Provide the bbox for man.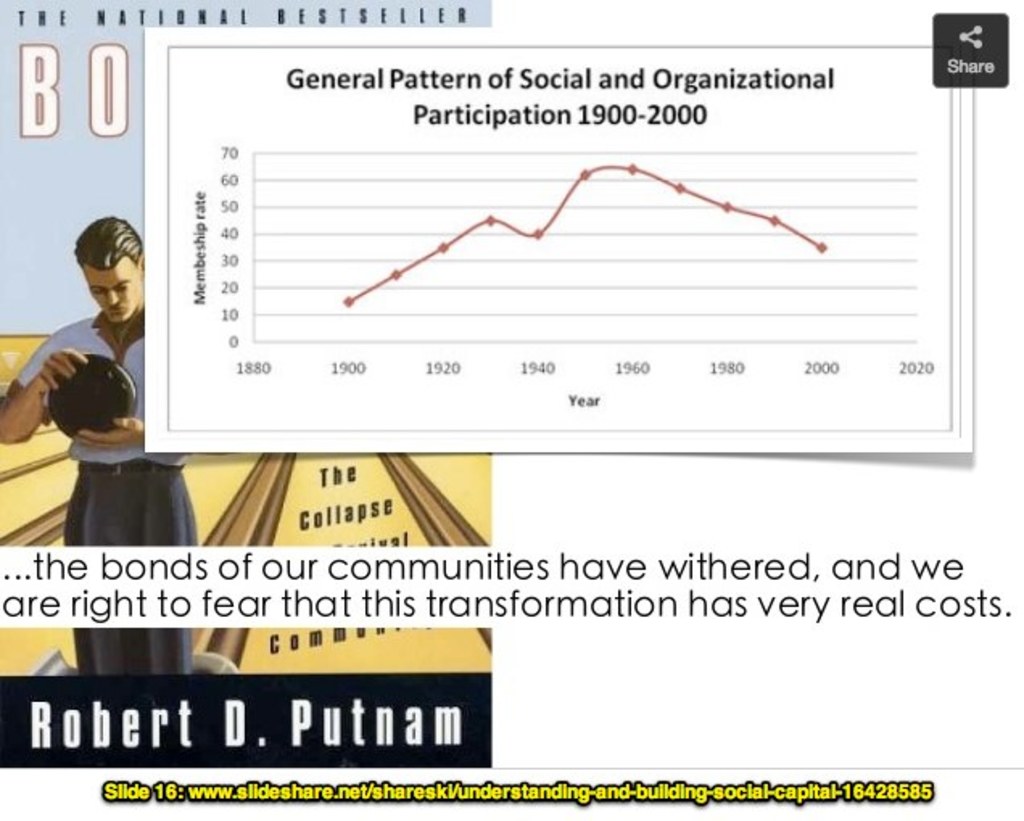
rect(0, 208, 209, 678).
